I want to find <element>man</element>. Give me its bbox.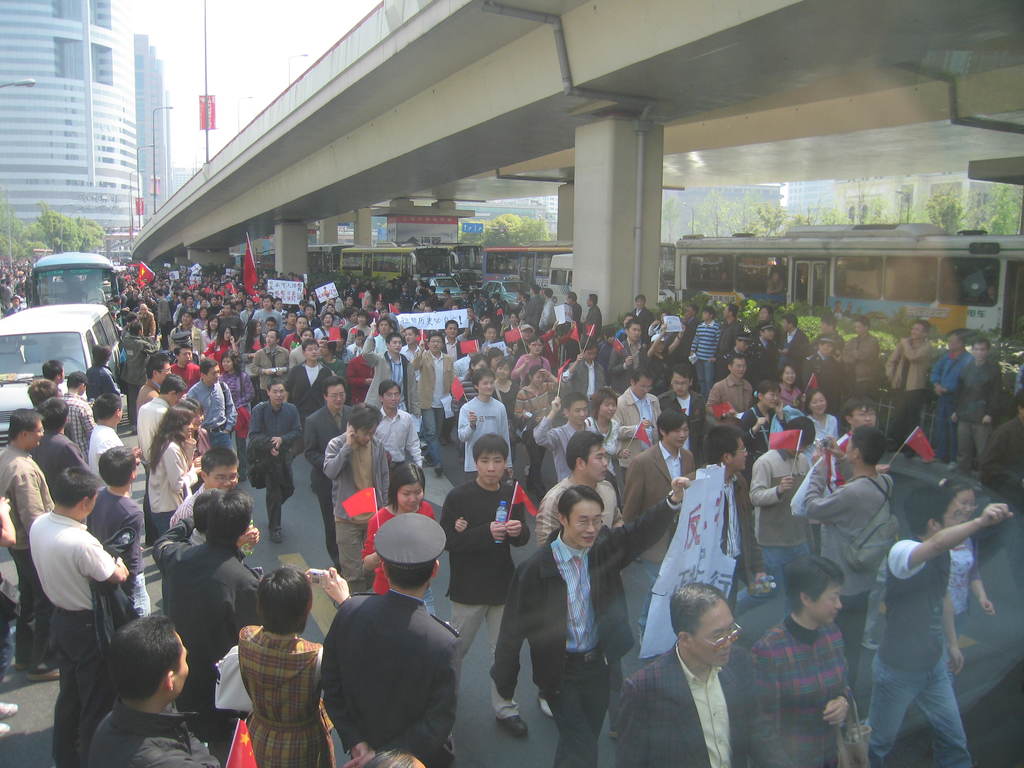
detection(456, 369, 520, 484).
